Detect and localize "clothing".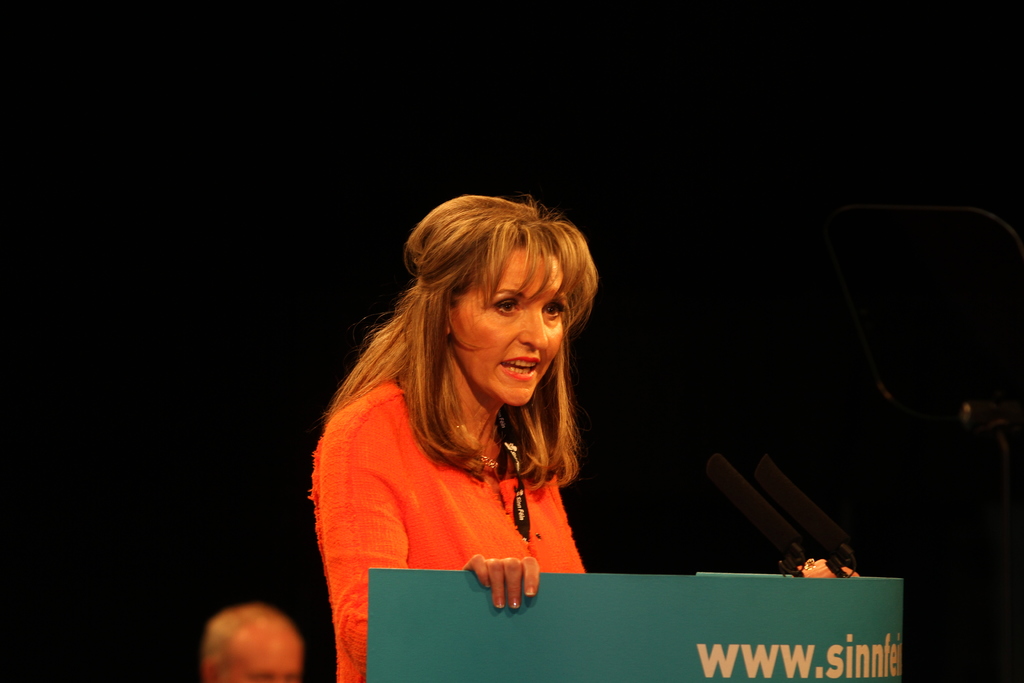
Localized at 336/381/600/606.
